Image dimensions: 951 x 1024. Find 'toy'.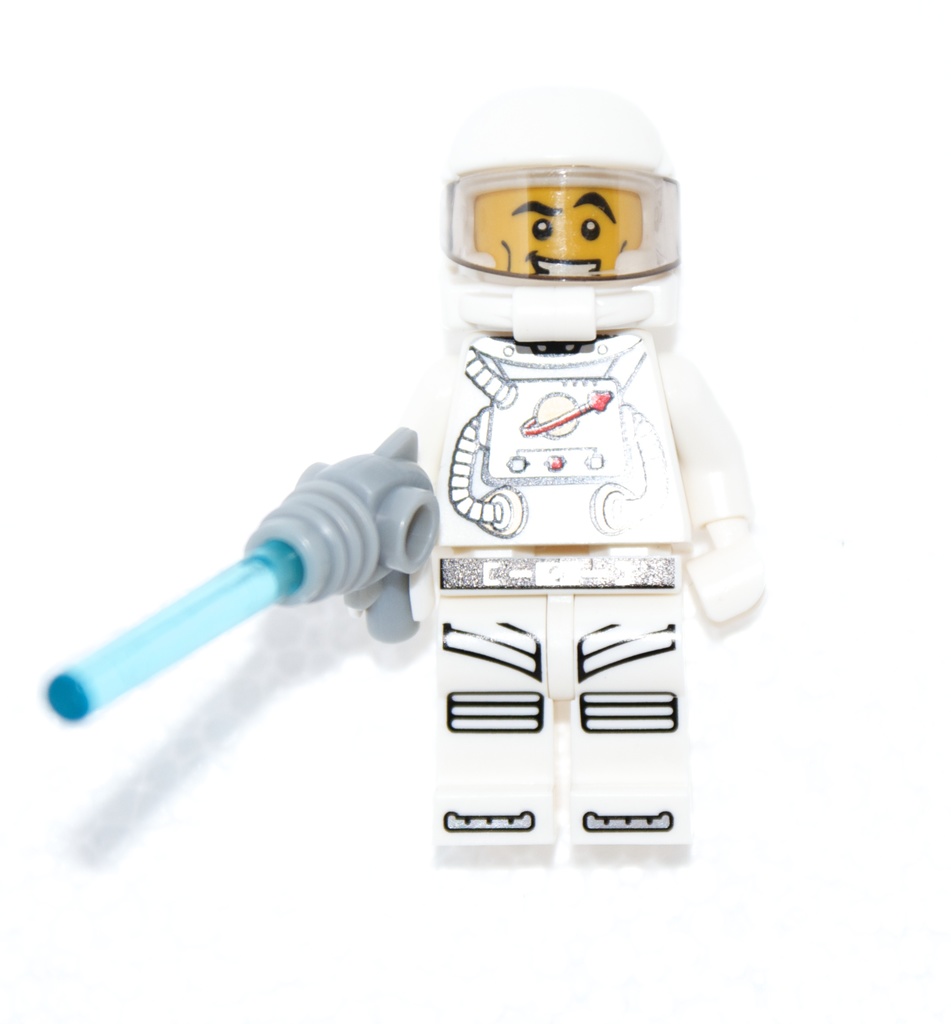
bbox=[115, 113, 761, 847].
